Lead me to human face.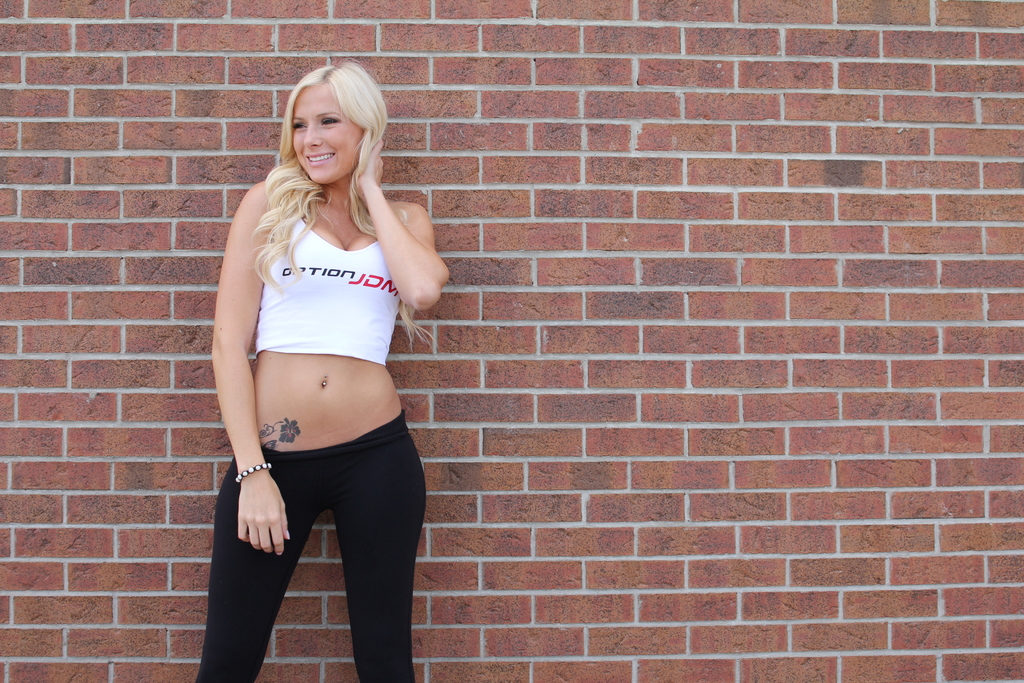
Lead to select_region(292, 84, 367, 184).
